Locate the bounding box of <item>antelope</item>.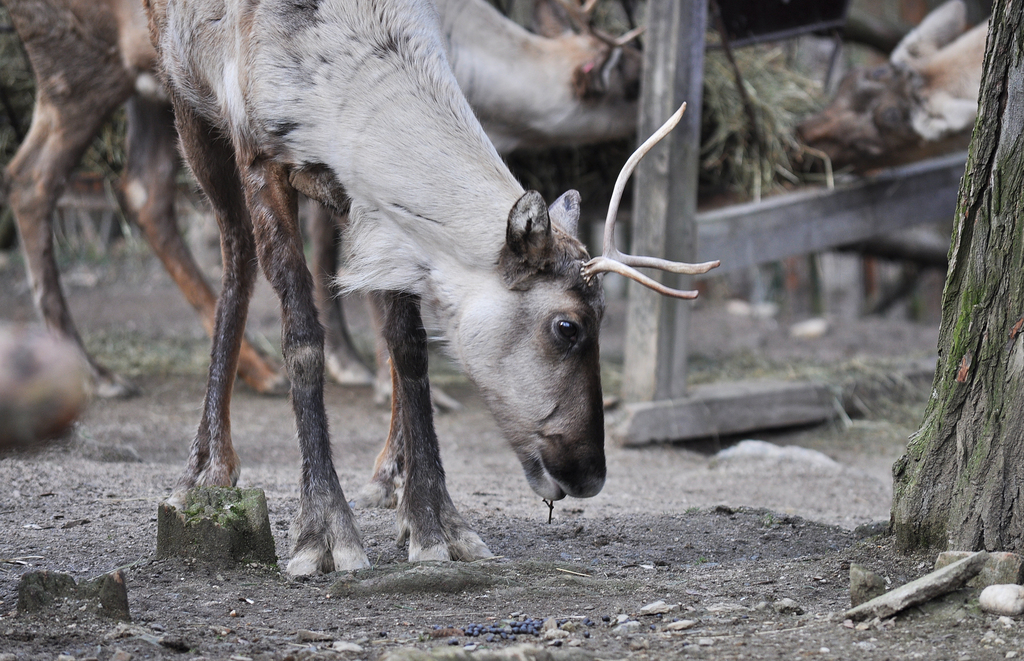
Bounding box: bbox(138, 0, 719, 585).
